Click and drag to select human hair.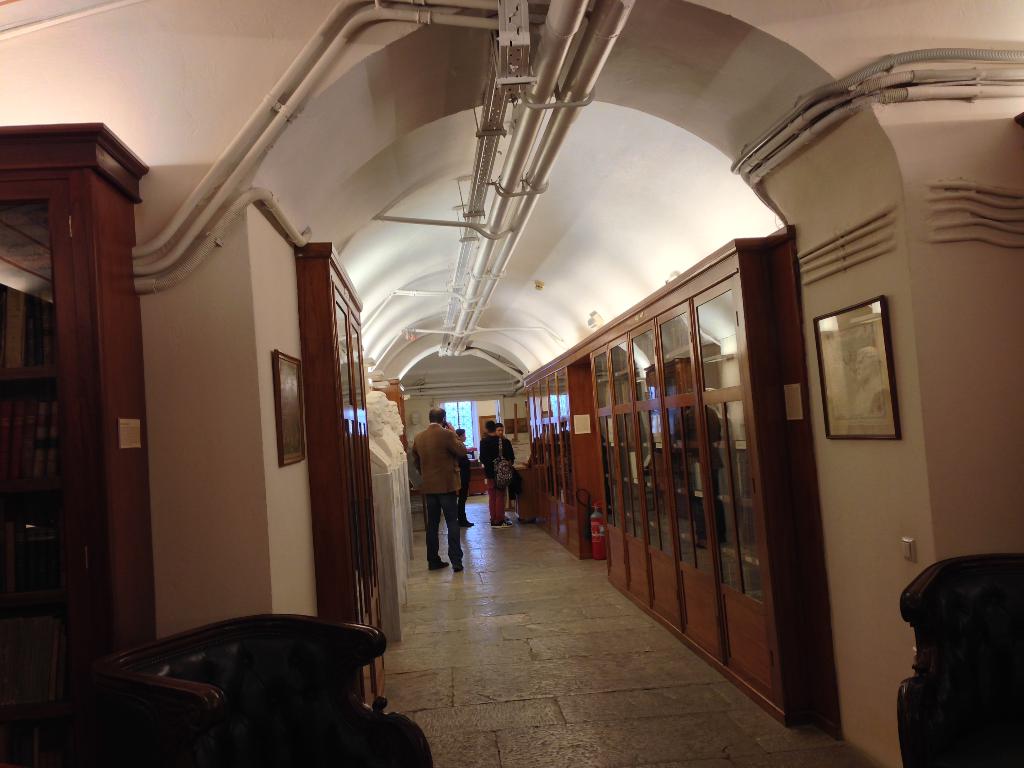
Selection: [x1=484, y1=419, x2=496, y2=430].
